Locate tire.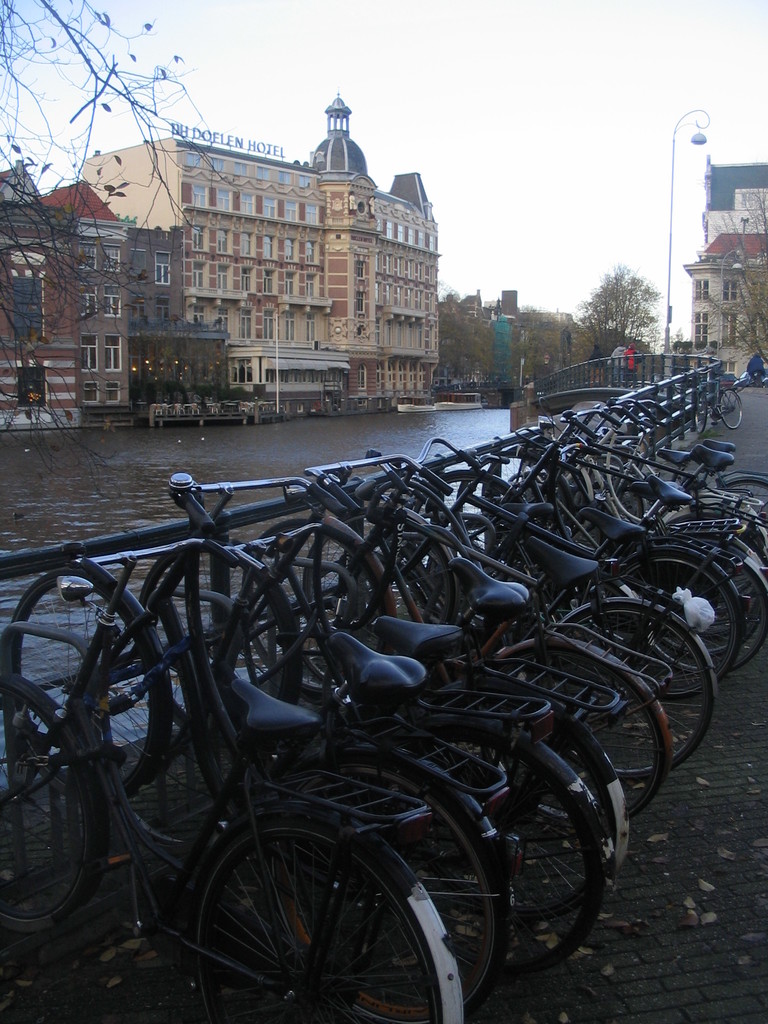
Bounding box: 483, 447, 546, 513.
